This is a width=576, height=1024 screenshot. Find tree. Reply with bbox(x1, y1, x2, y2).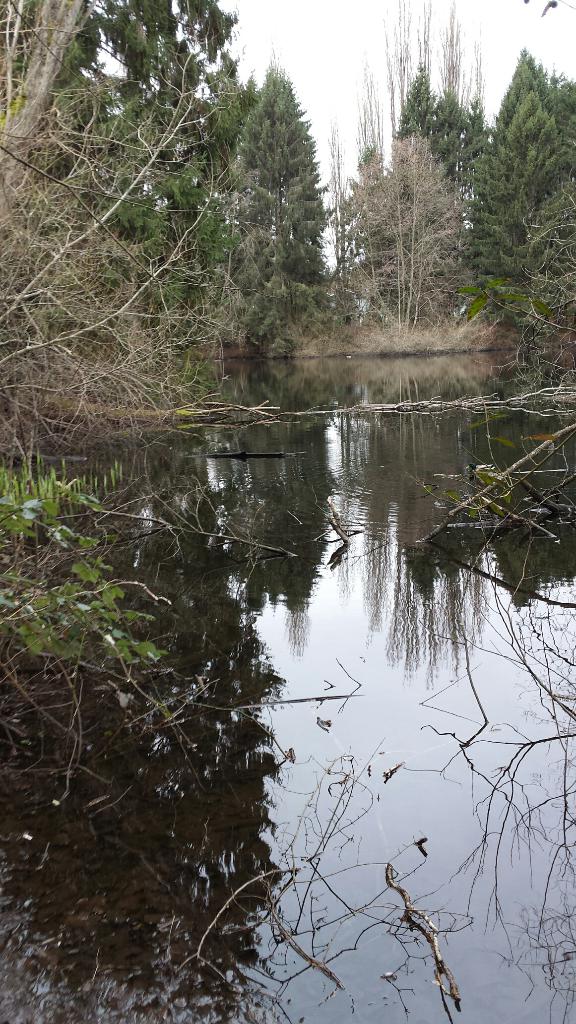
bbox(216, 61, 333, 353).
